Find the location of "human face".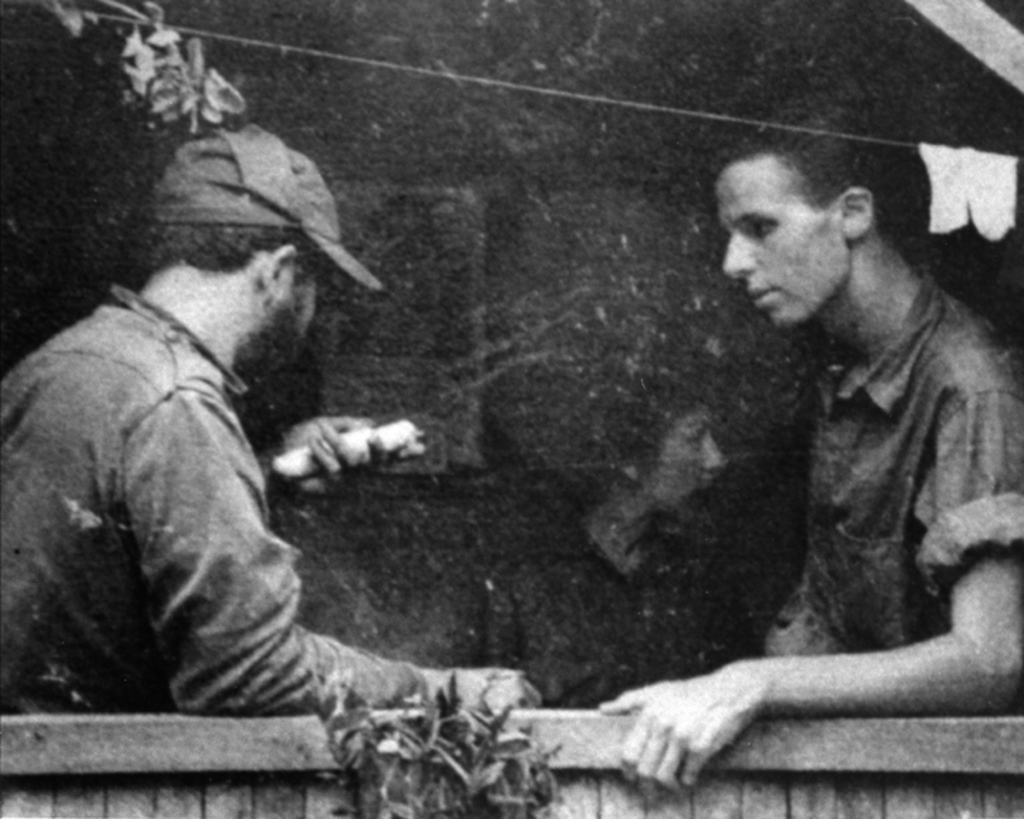
Location: 267:267:314:381.
